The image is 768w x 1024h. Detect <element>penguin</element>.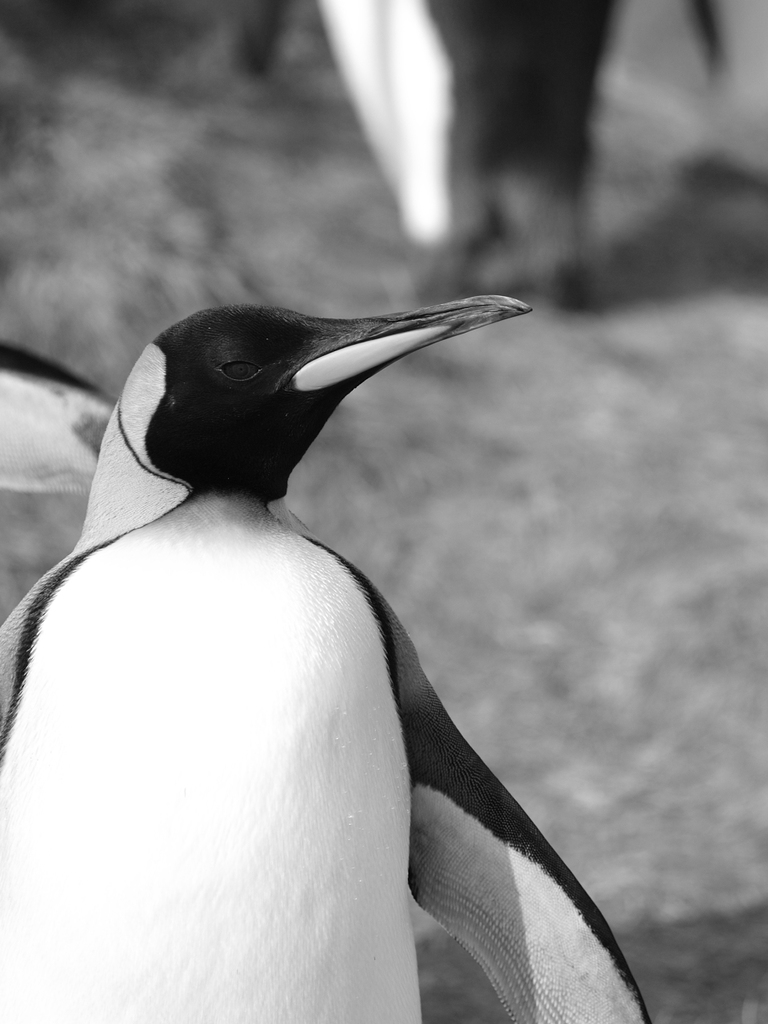
Detection: region(0, 296, 650, 1023).
